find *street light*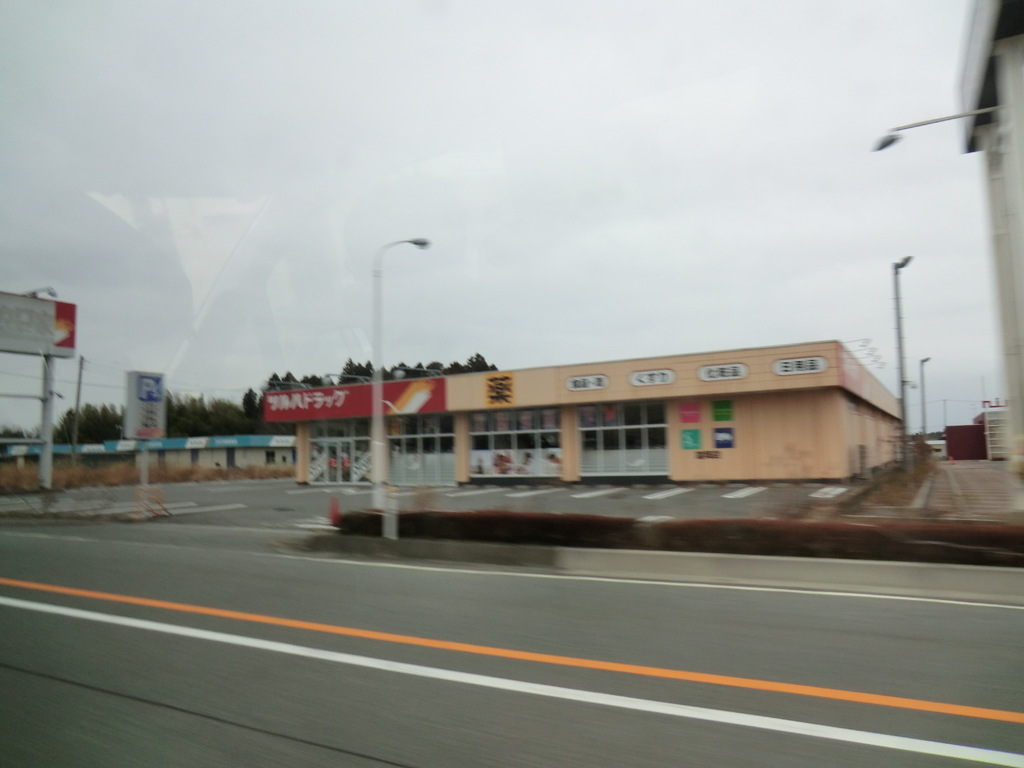
{"x1": 372, "y1": 232, "x2": 431, "y2": 505}
